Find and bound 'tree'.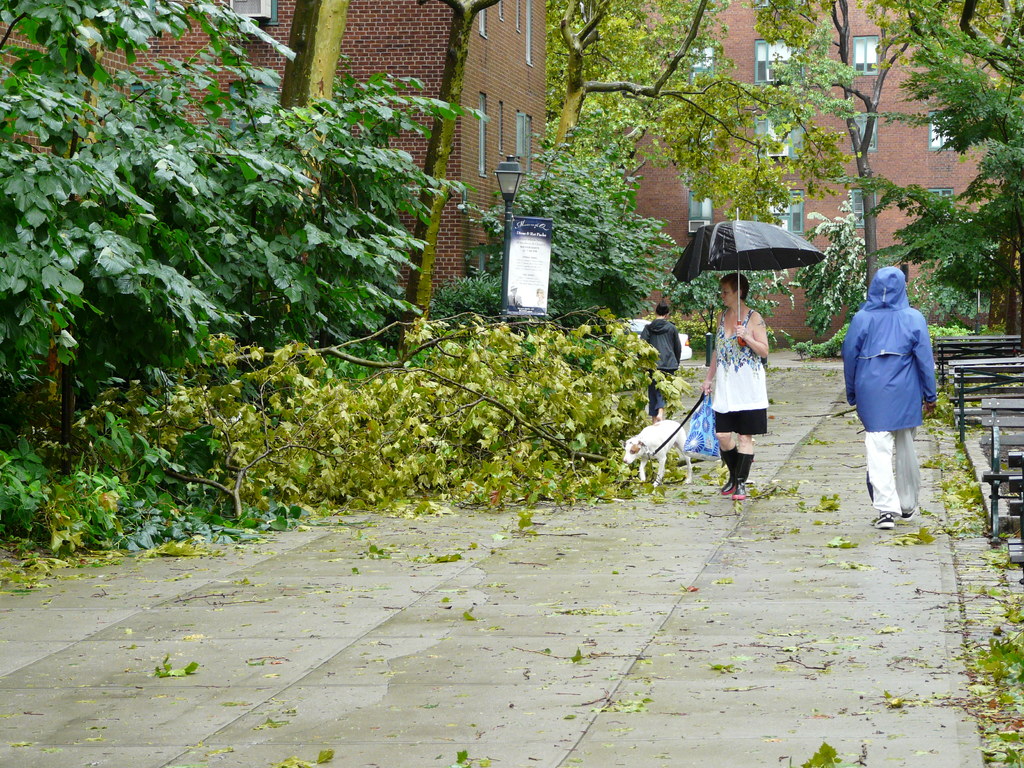
Bound: bbox(542, 0, 852, 192).
